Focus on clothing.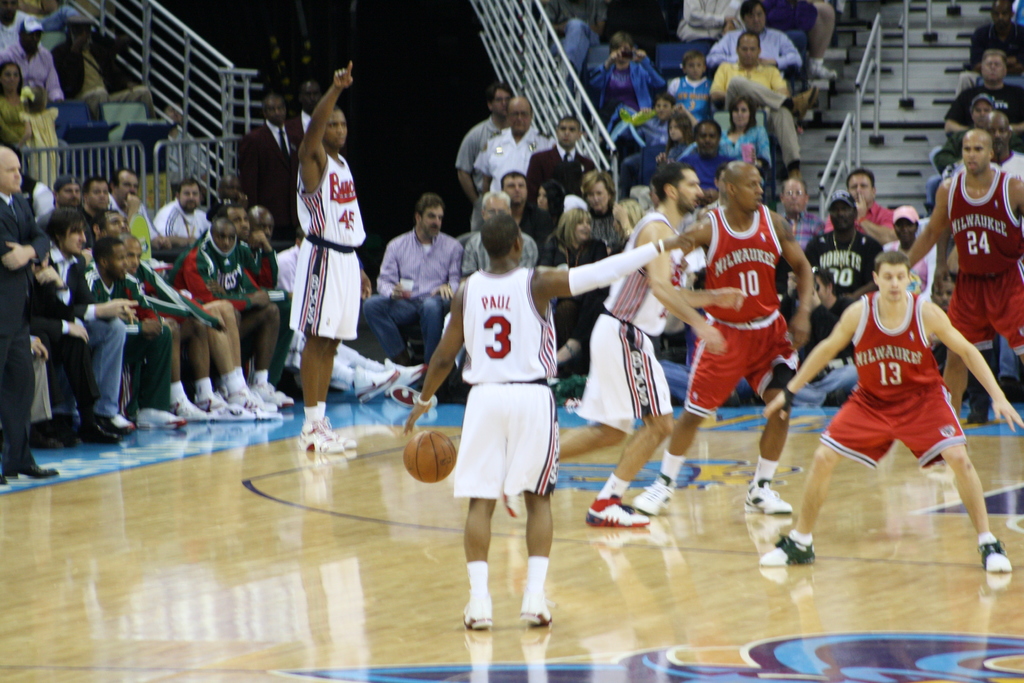
Focused at detection(366, 224, 476, 373).
